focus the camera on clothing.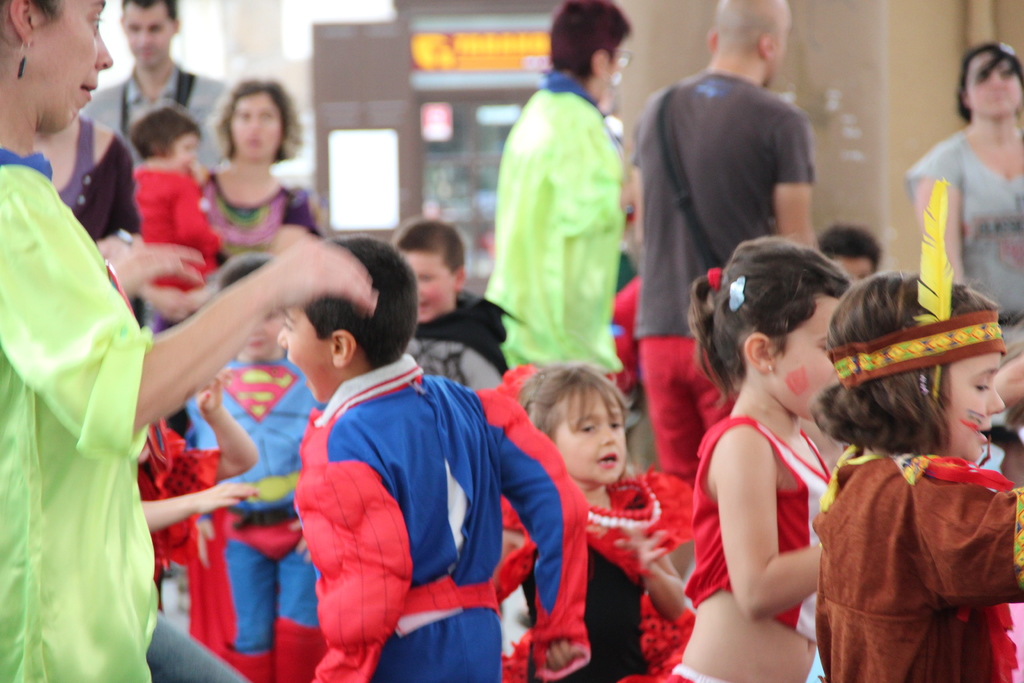
Focus region: 291,345,591,682.
